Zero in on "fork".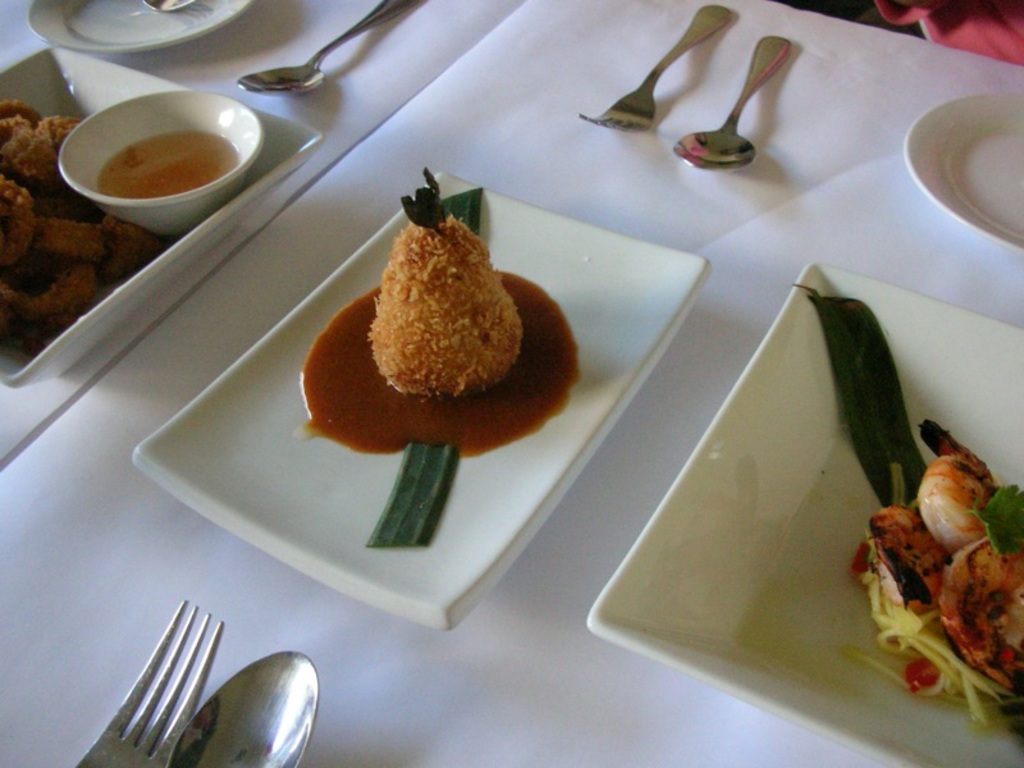
Zeroed in: bbox=(88, 594, 230, 750).
